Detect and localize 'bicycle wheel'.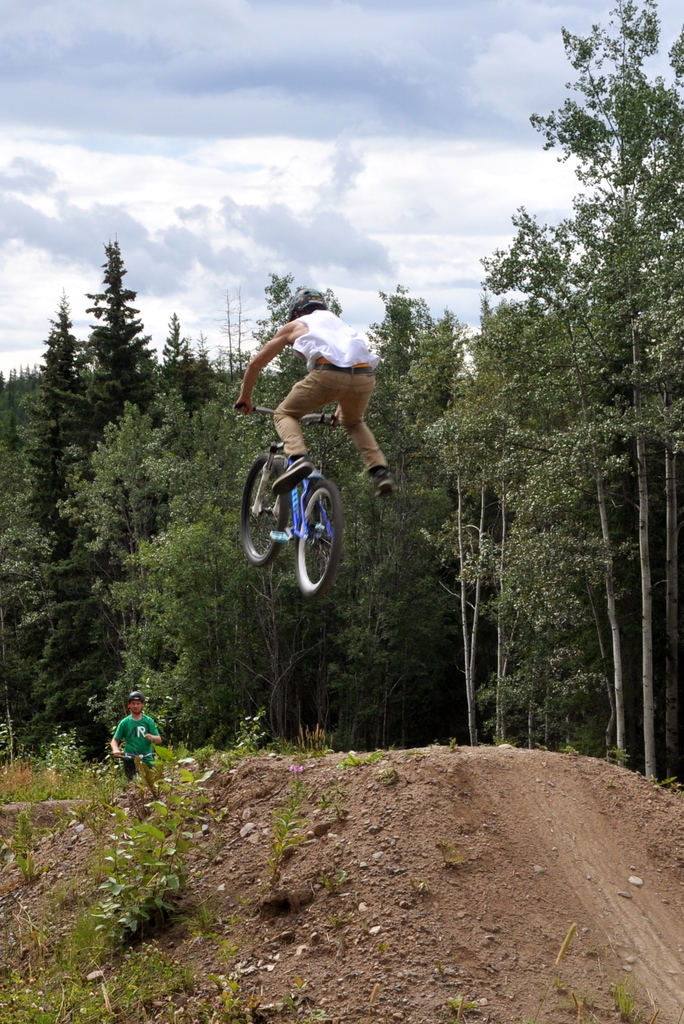
Localized at x1=240, y1=454, x2=290, y2=569.
